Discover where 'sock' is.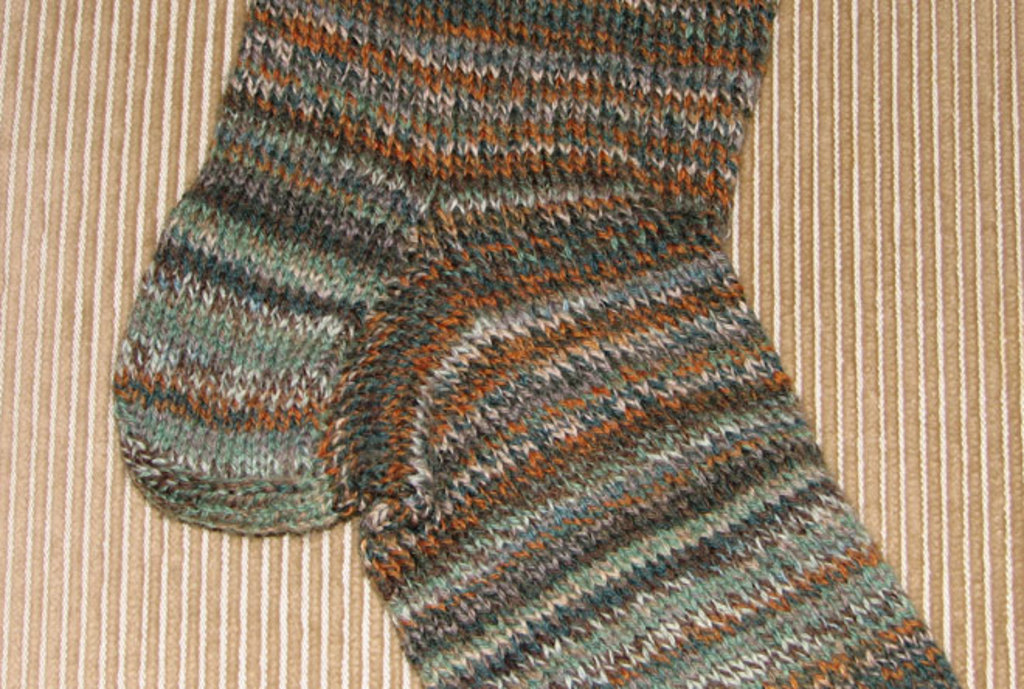
Discovered at 107,0,971,687.
